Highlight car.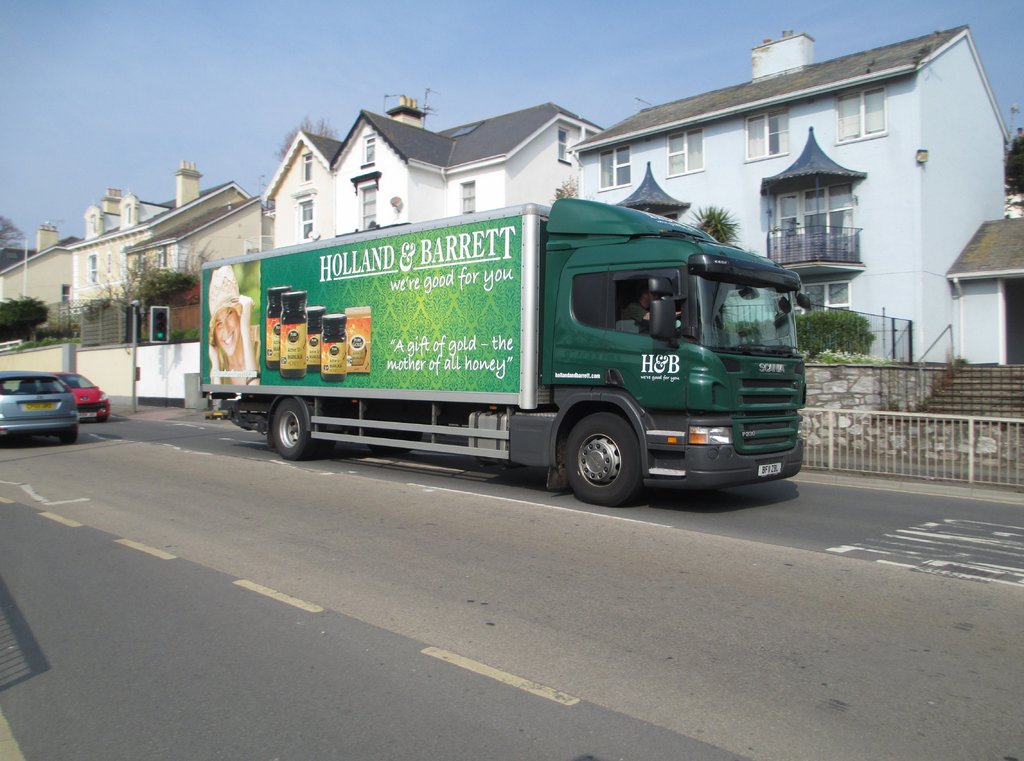
Highlighted region: 0, 370, 74, 444.
